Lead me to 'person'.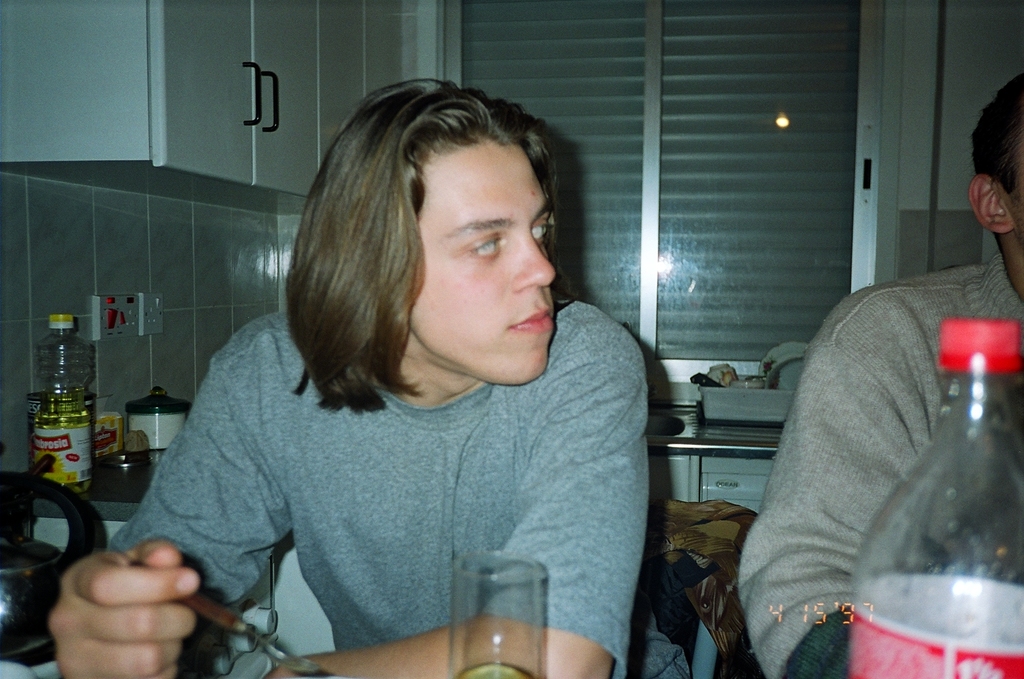
Lead to x1=43, y1=76, x2=692, y2=678.
